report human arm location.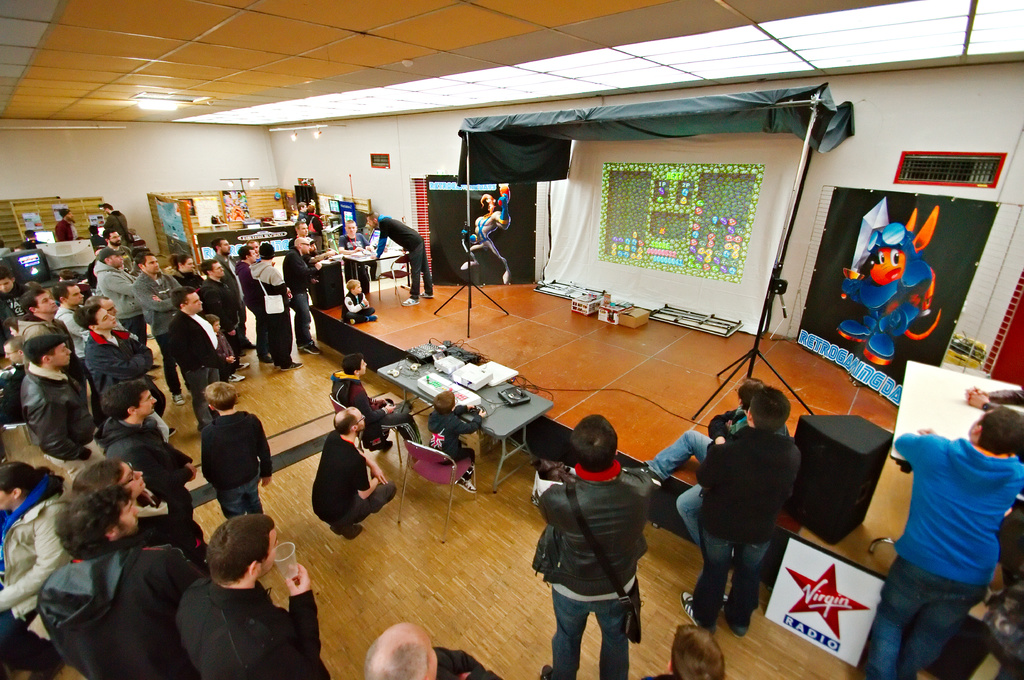
Report: [312,241,312,248].
